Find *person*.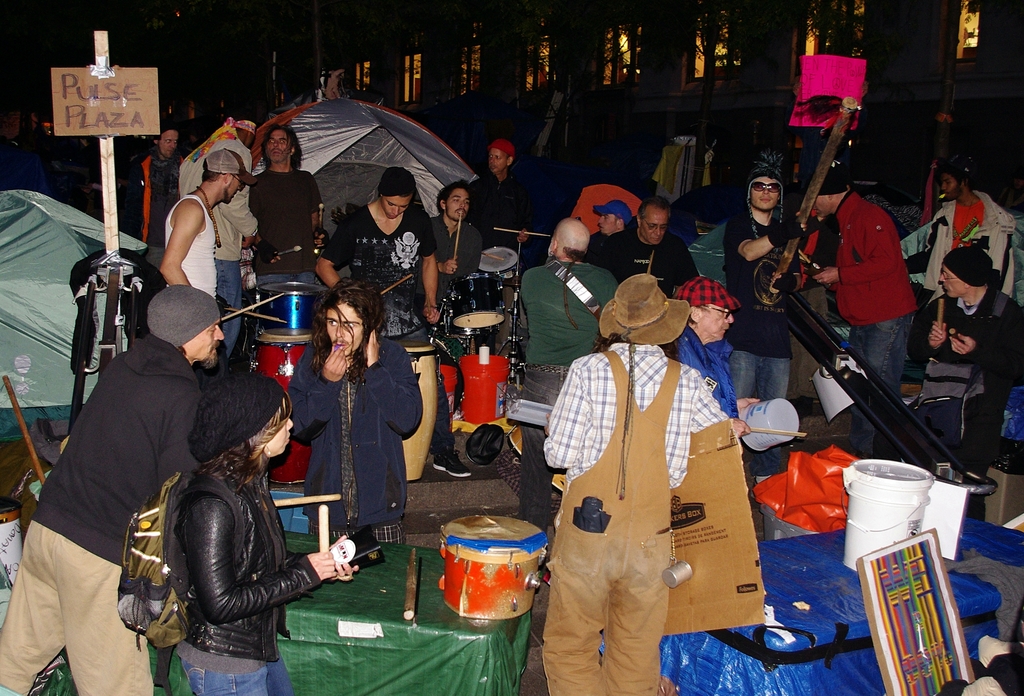
locate(538, 270, 768, 672).
